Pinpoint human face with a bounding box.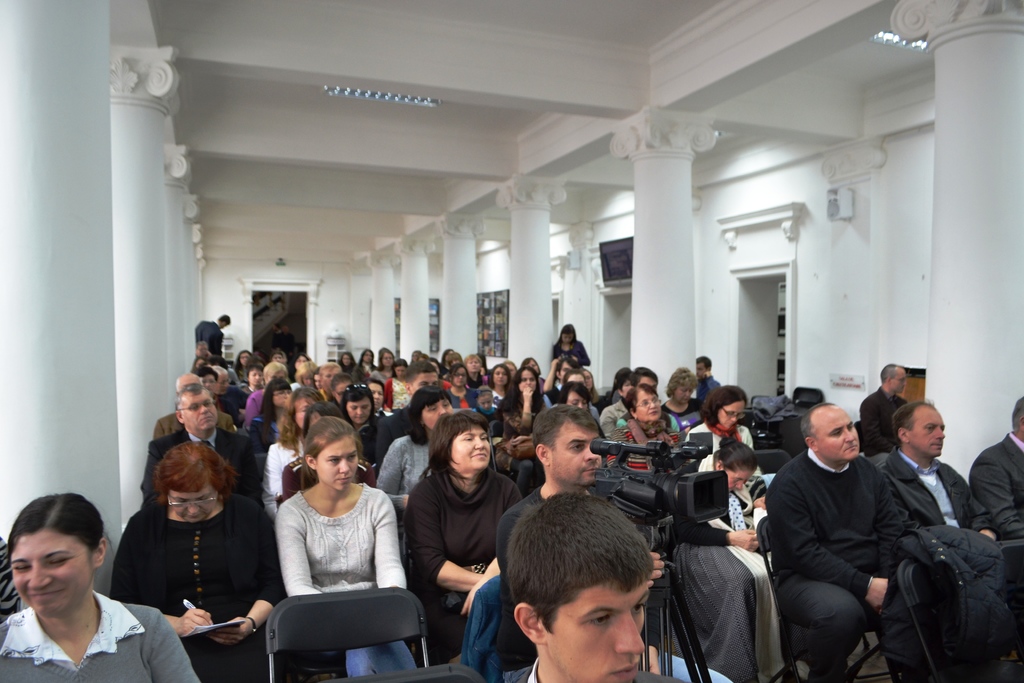
{"x1": 450, "y1": 422, "x2": 492, "y2": 472}.
